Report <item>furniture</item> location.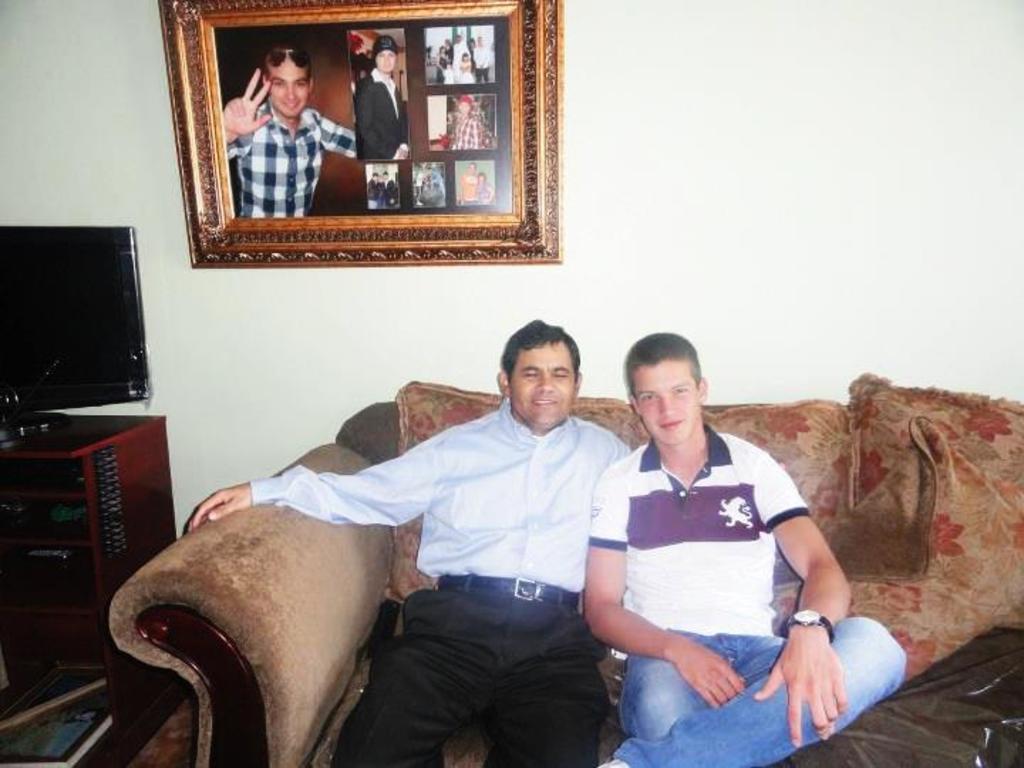
Report: select_region(104, 368, 1023, 767).
